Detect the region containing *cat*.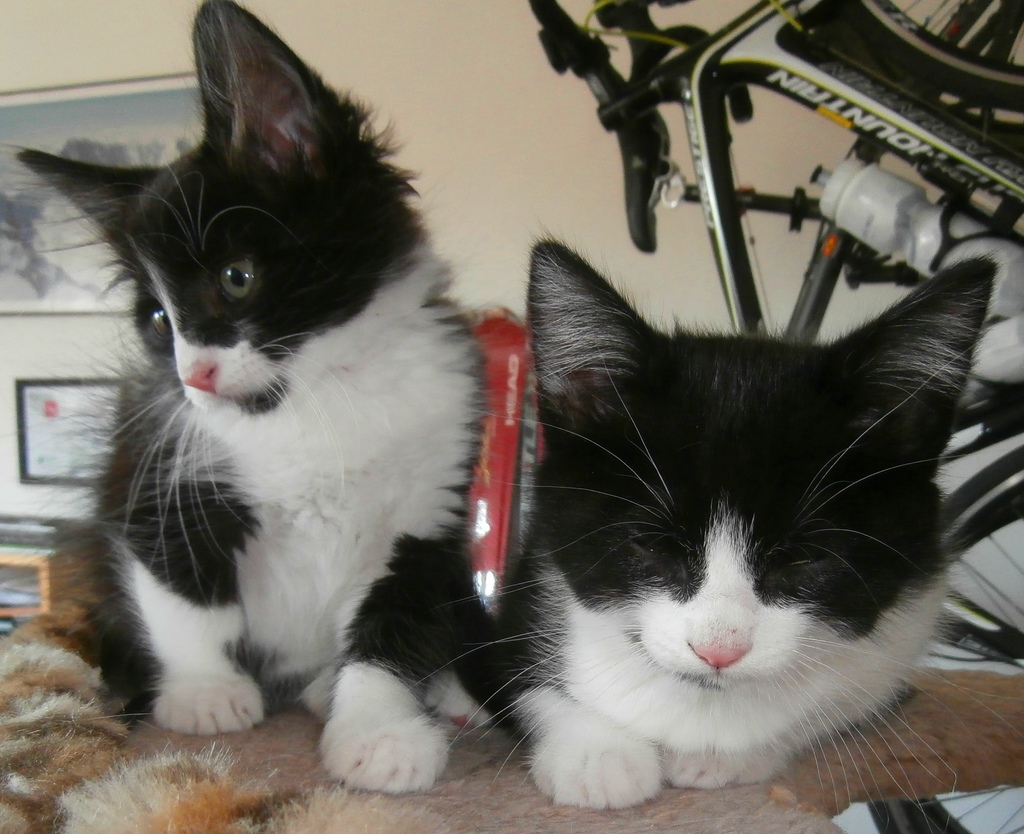
[x1=0, y1=0, x2=512, y2=803].
